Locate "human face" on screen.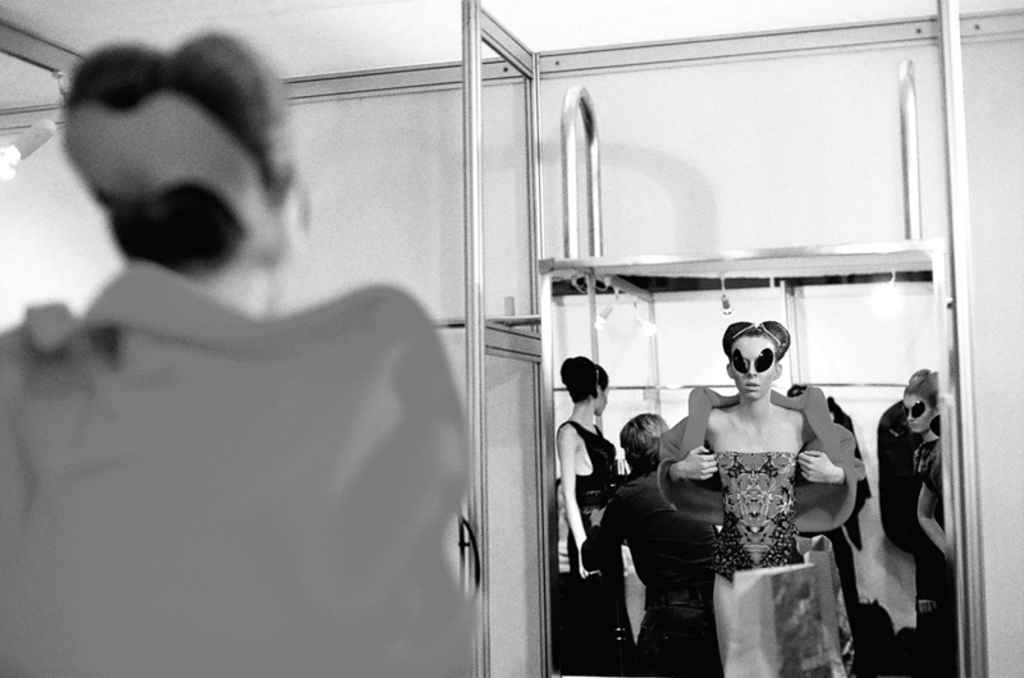
On screen at BBox(904, 393, 932, 430).
